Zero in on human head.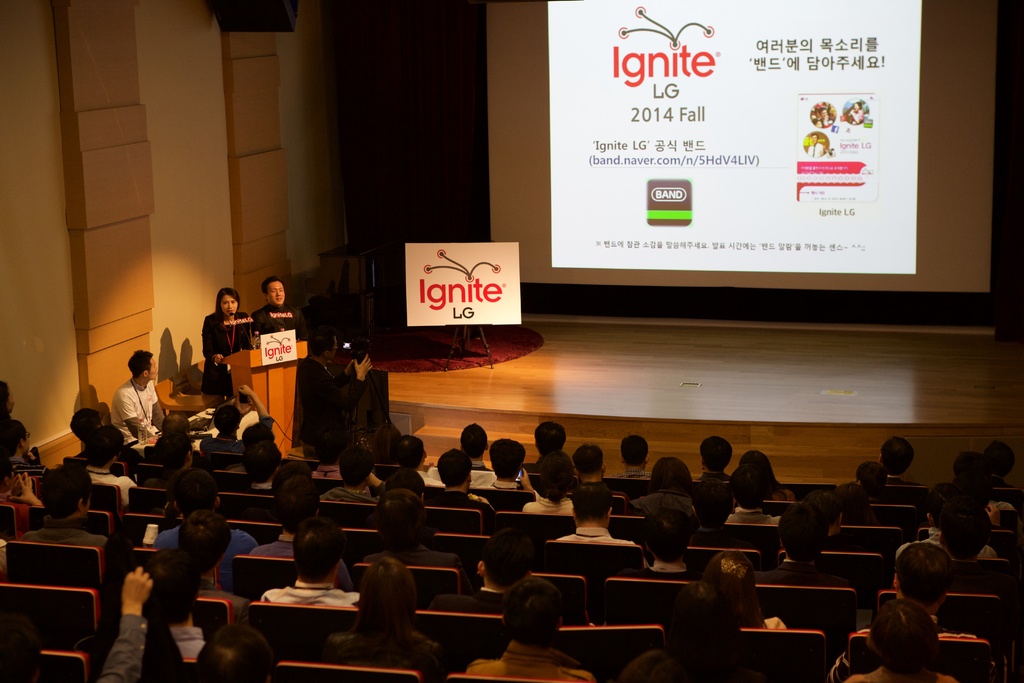
Zeroed in: 890/541/955/607.
